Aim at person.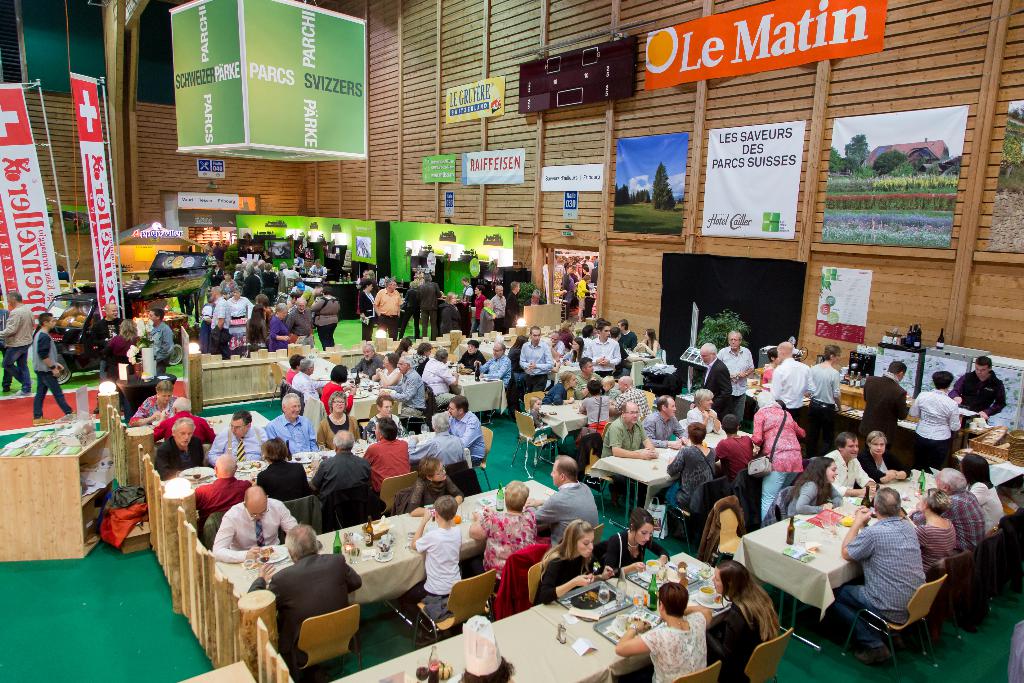
Aimed at 479/483/538/576.
